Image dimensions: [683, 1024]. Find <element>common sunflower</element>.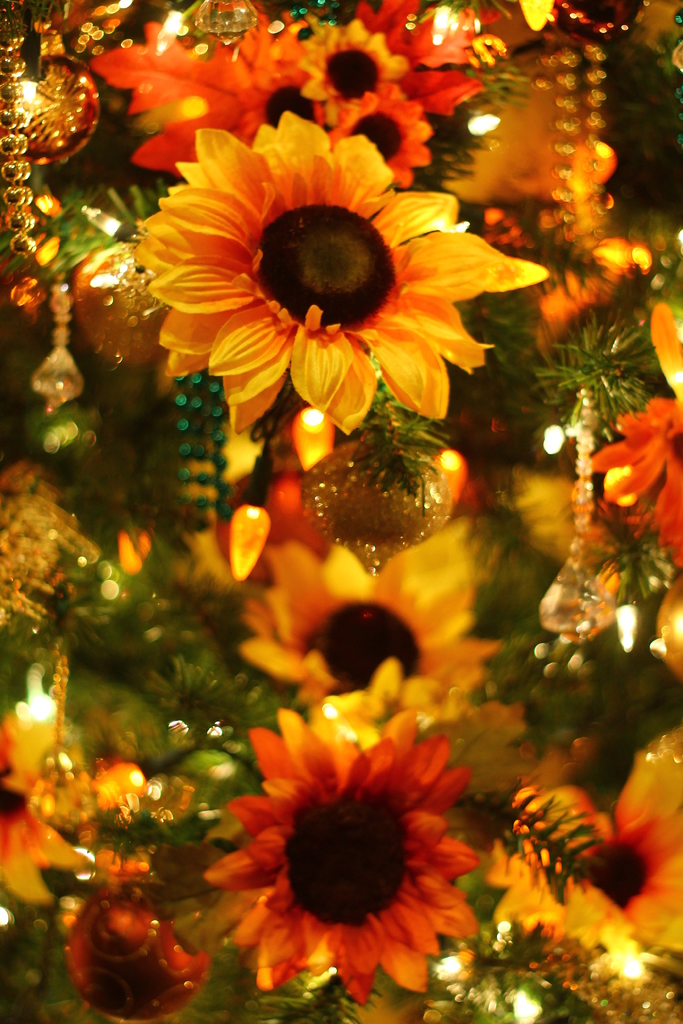
<bbox>225, 713, 477, 991</bbox>.
